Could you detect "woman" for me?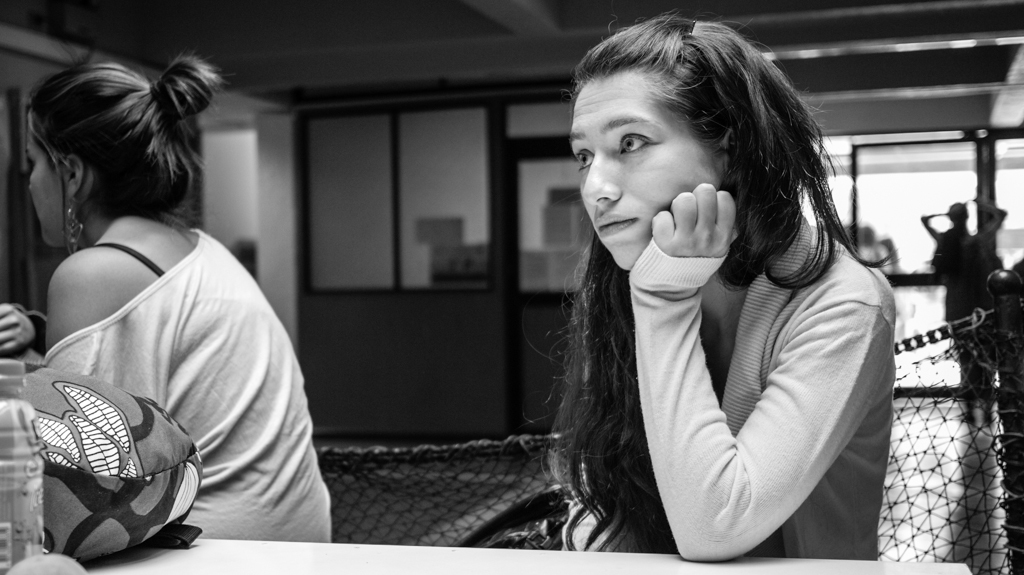
Detection result: Rect(0, 31, 303, 565).
